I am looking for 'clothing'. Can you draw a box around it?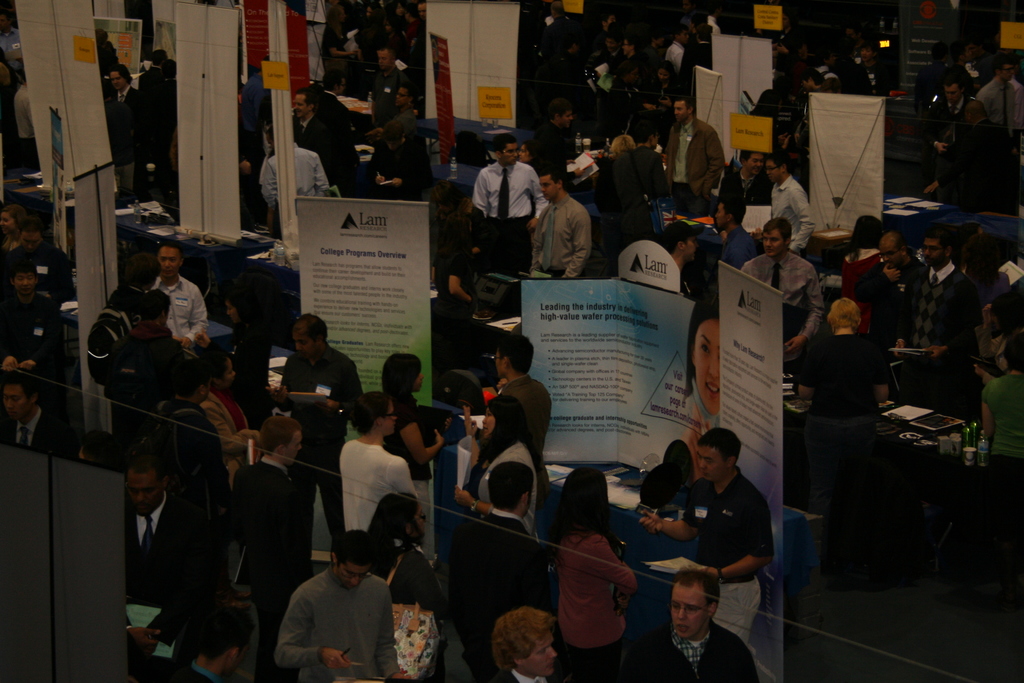
Sure, the bounding box is box(524, 192, 578, 279).
